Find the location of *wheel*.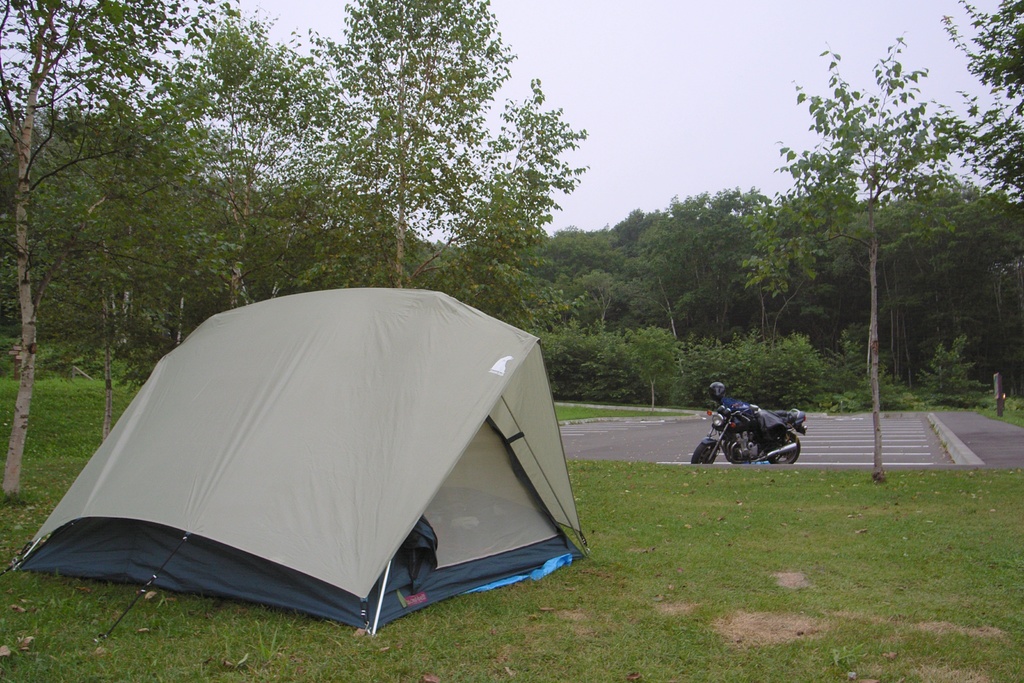
Location: 769 432 801 462.
